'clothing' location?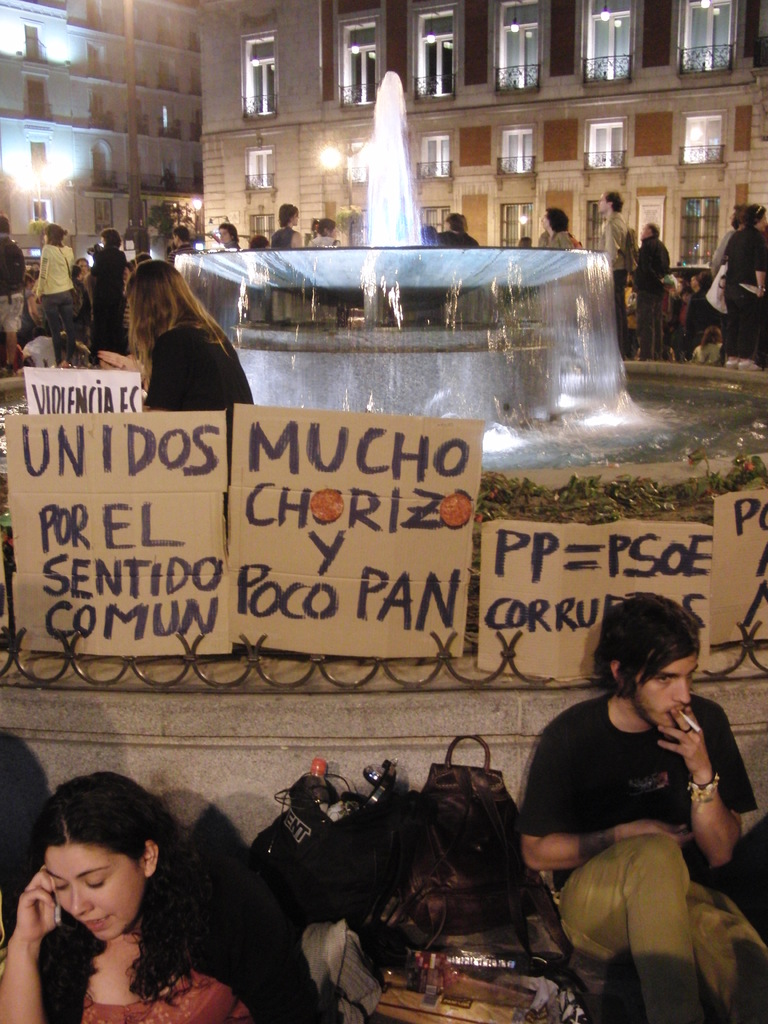
166/244/198/264
